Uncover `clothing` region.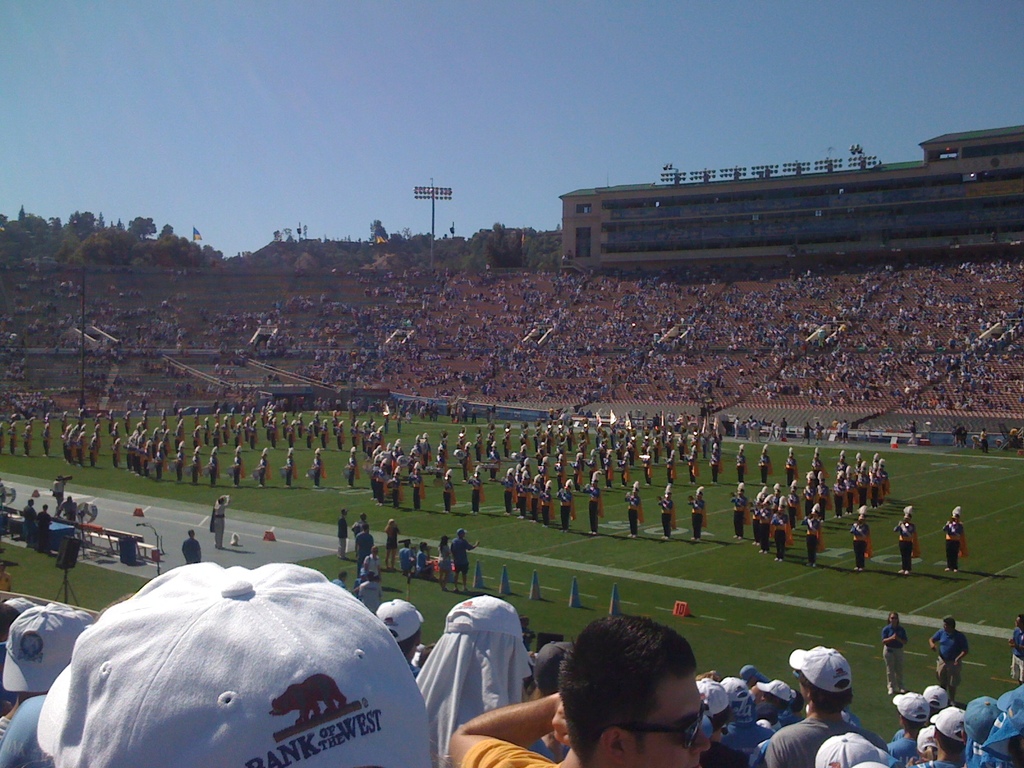
Uncovered: pyautogui.locateOnScreen(753, 714, 899, 767).
